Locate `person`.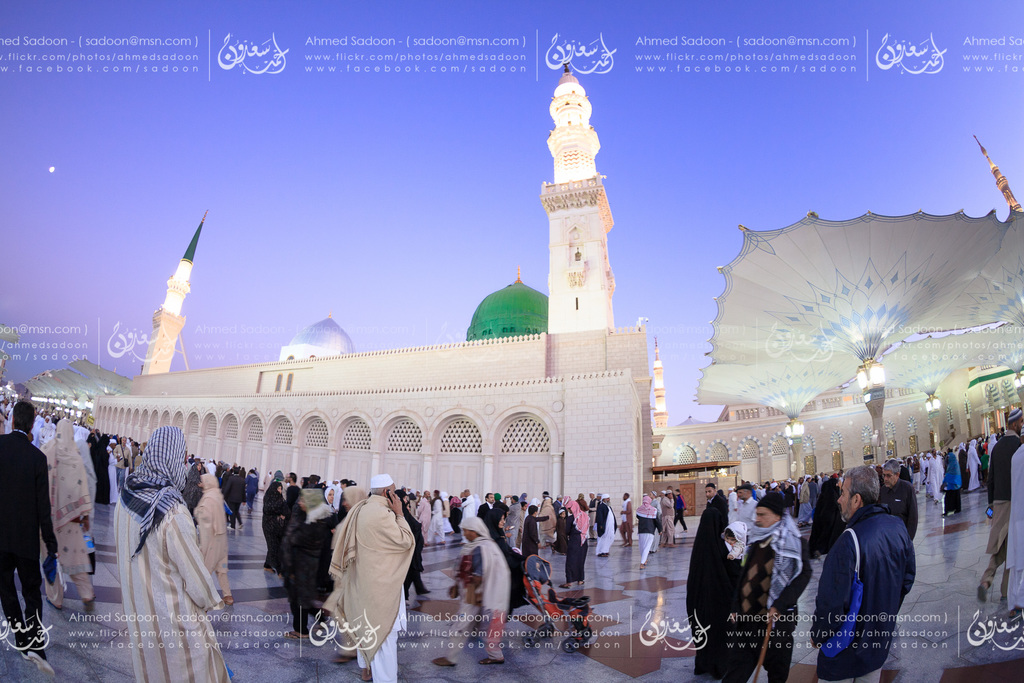
Bounding box: <box>113,420,228,682</box>.
